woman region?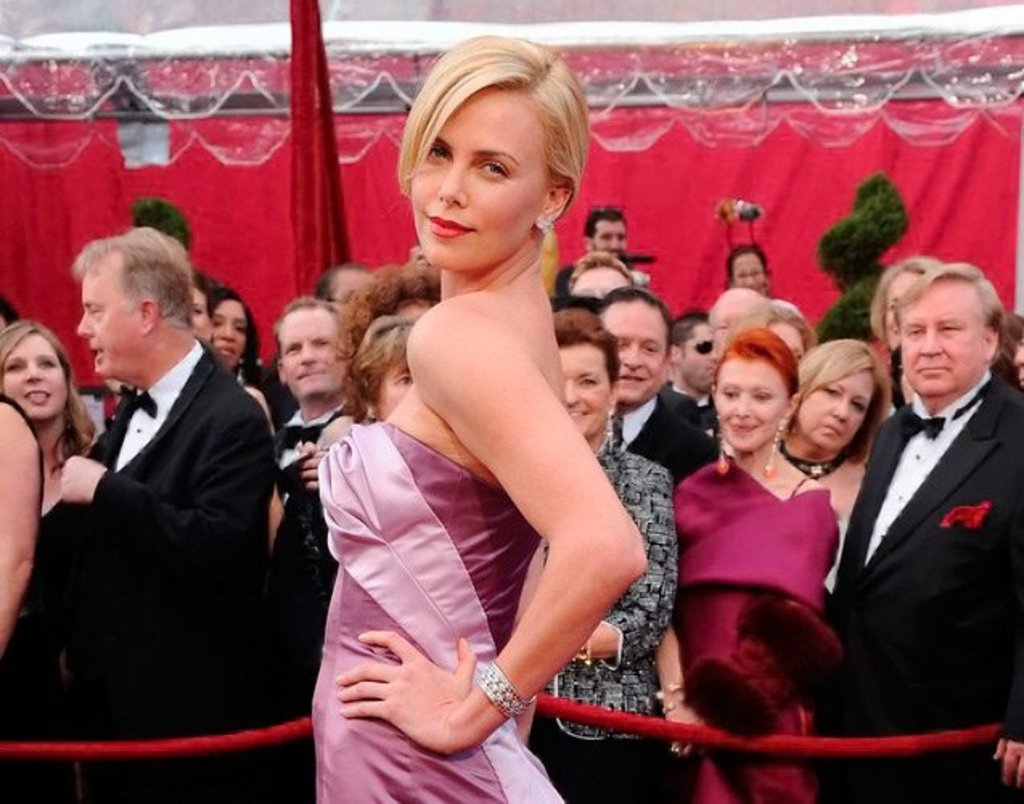
(211, 293, 310, 431)
